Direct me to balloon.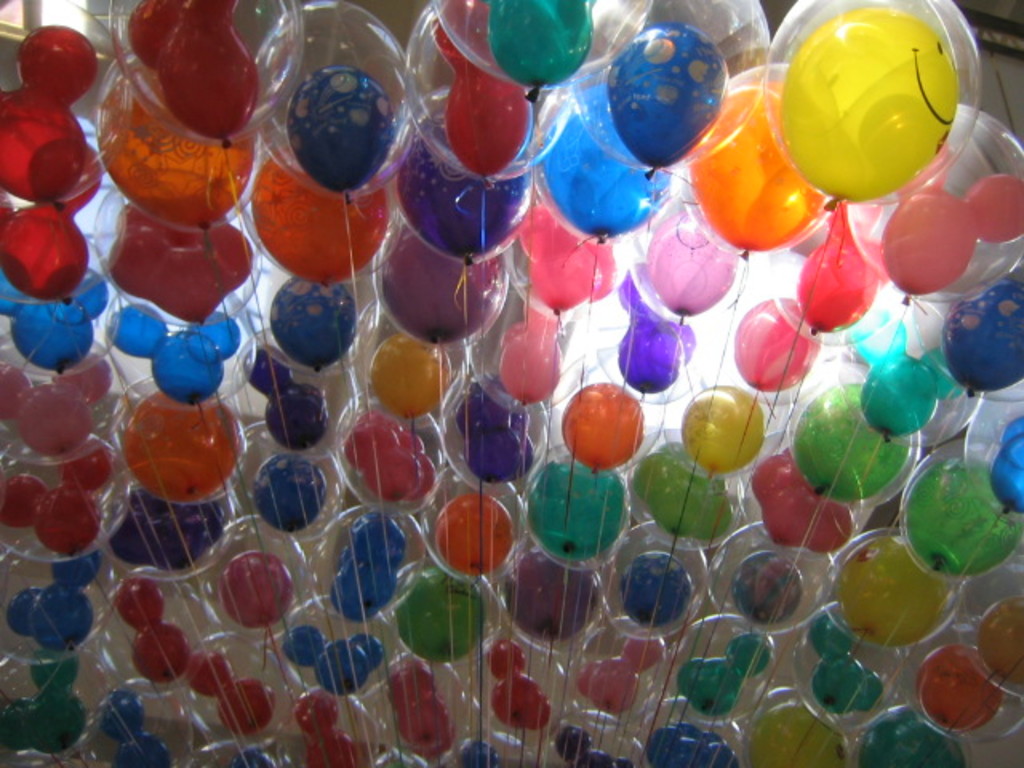
Direction: rect(248, 451, 325, 536).
